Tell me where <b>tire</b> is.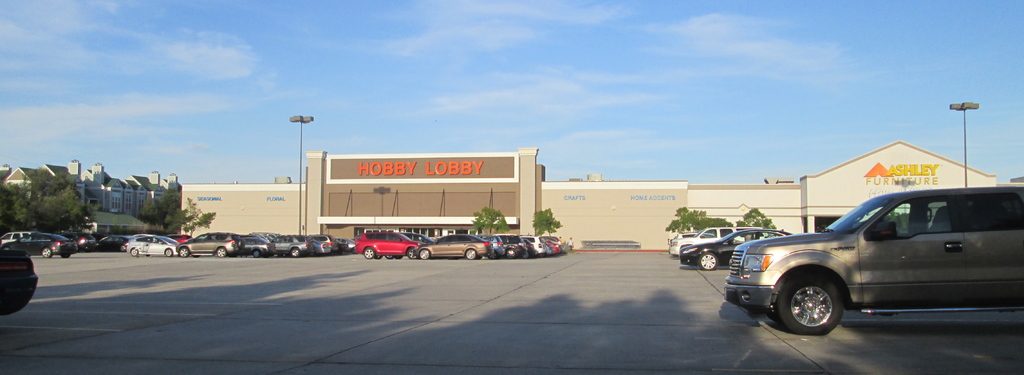
<b>tire</b> is at 181/247/191/261.
